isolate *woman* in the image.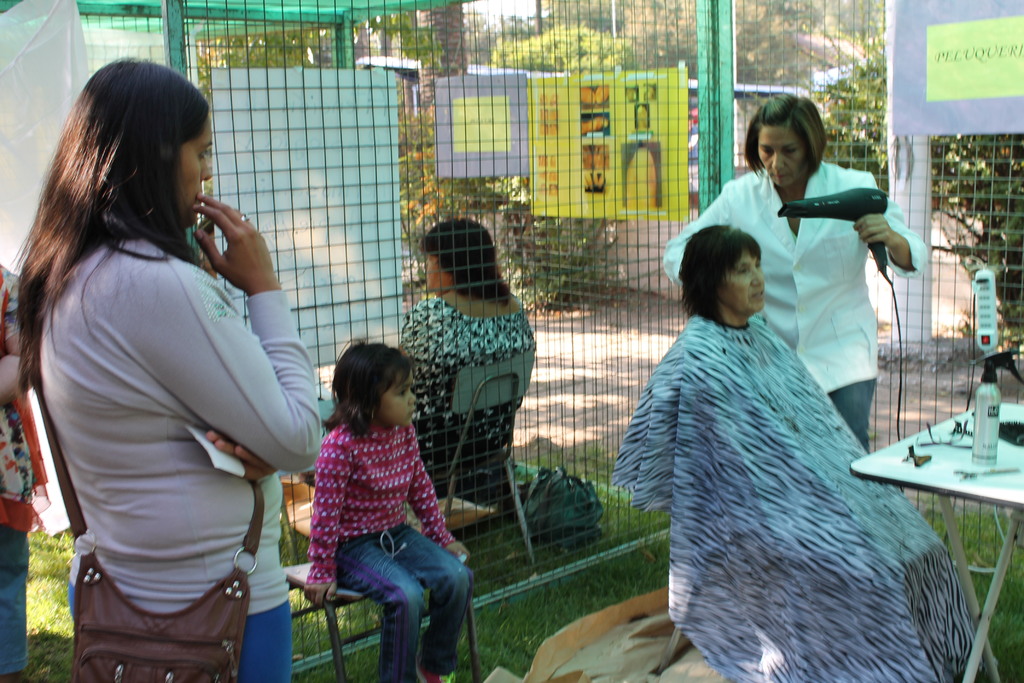
Isolated region: select_region(391, 217, 536, 492).
